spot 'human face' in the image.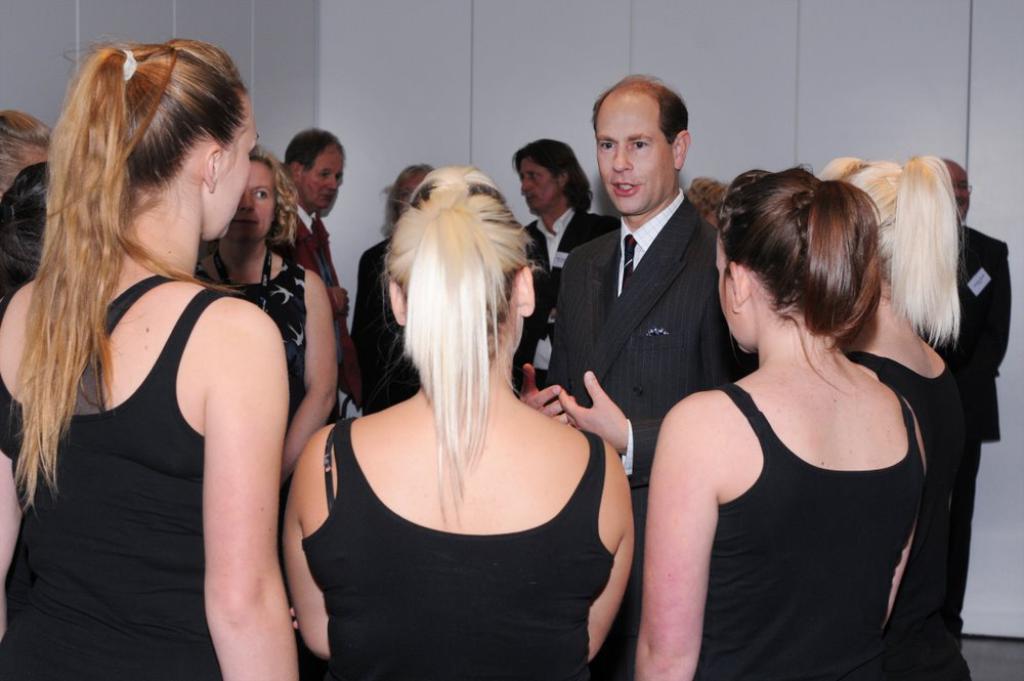
'human face' found at bbox=[391, 170, 426, 211].
